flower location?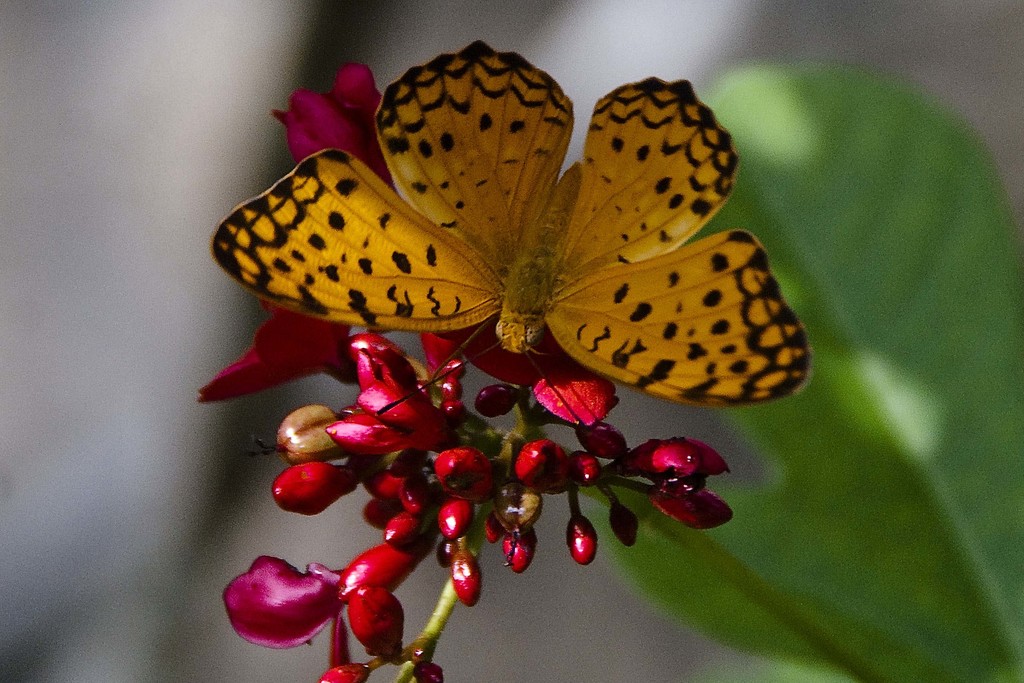
[271,69,390,179]
